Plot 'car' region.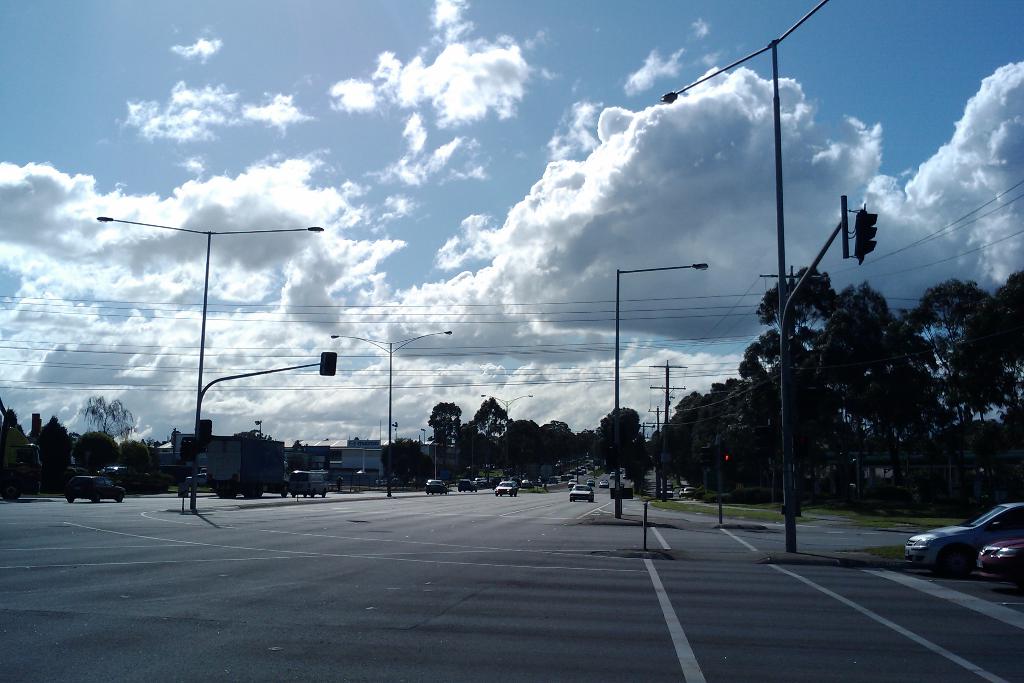
Plotted at [x1=660, y1=490, x2=673, y2=498].
